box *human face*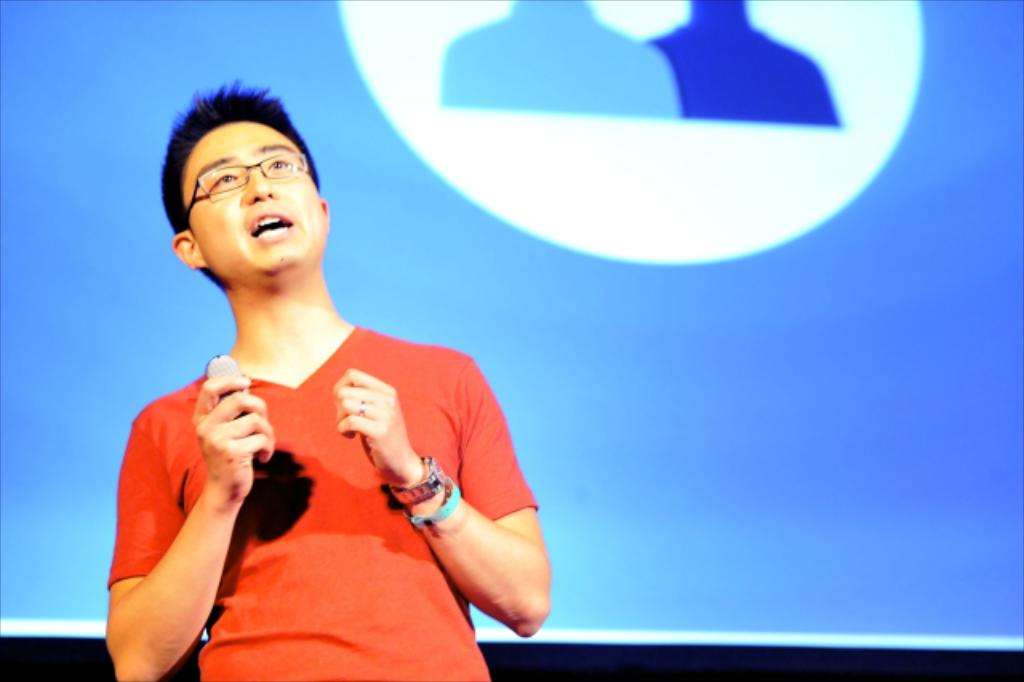
box(189, 123, 328, 277)
